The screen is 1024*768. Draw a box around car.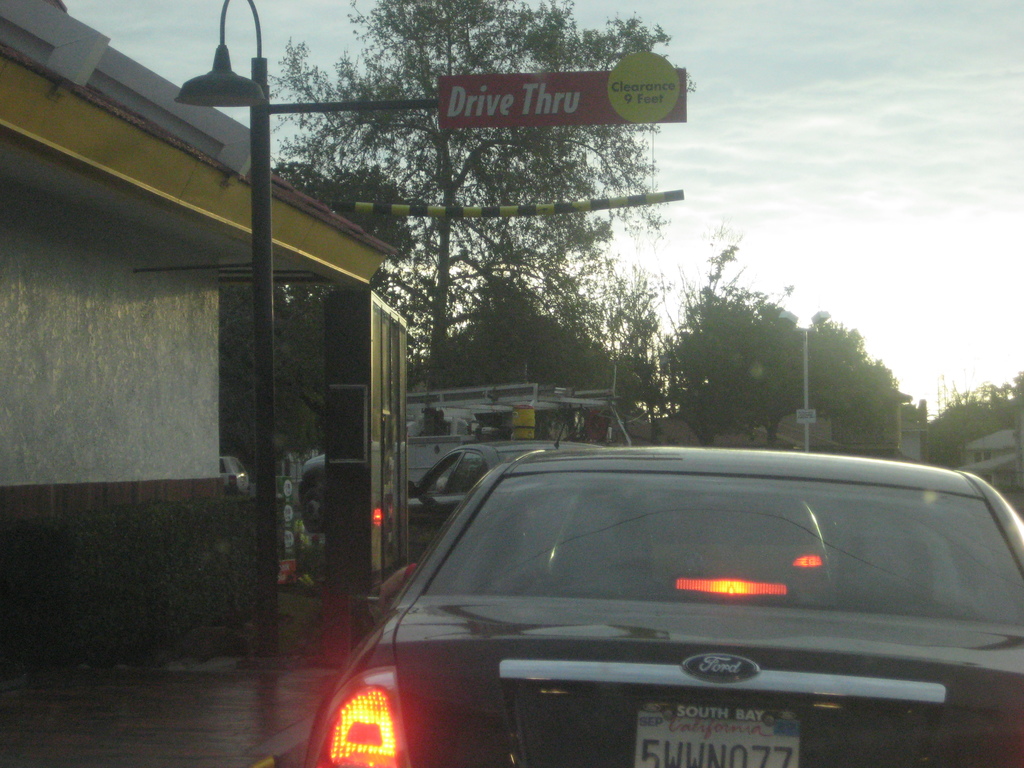
box=[411, 441, 600, 556].
